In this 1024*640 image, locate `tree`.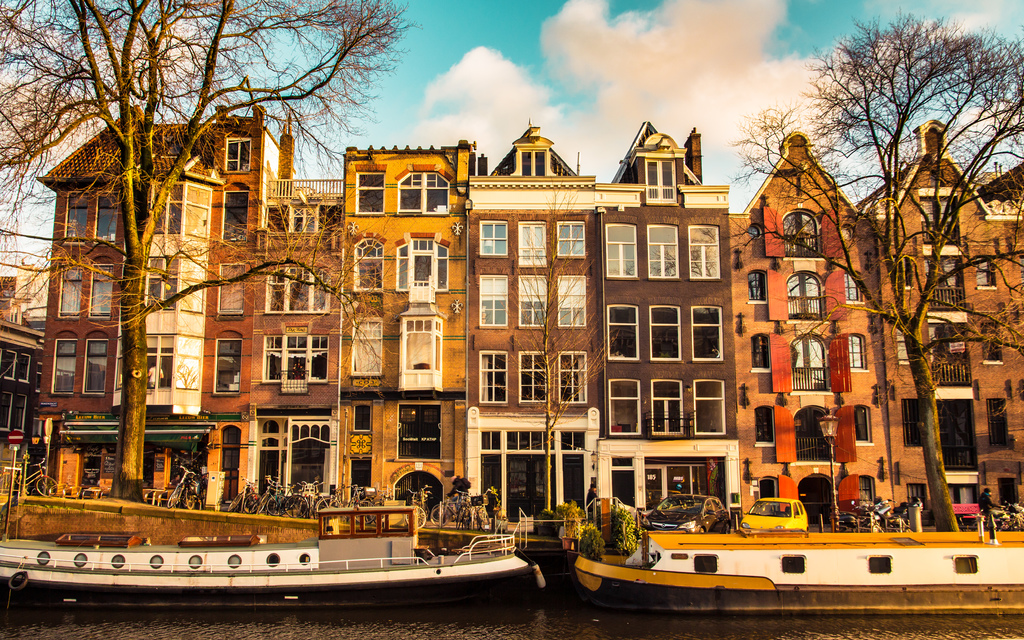
Bounding box: Rect(0, 0, 425, 500).
